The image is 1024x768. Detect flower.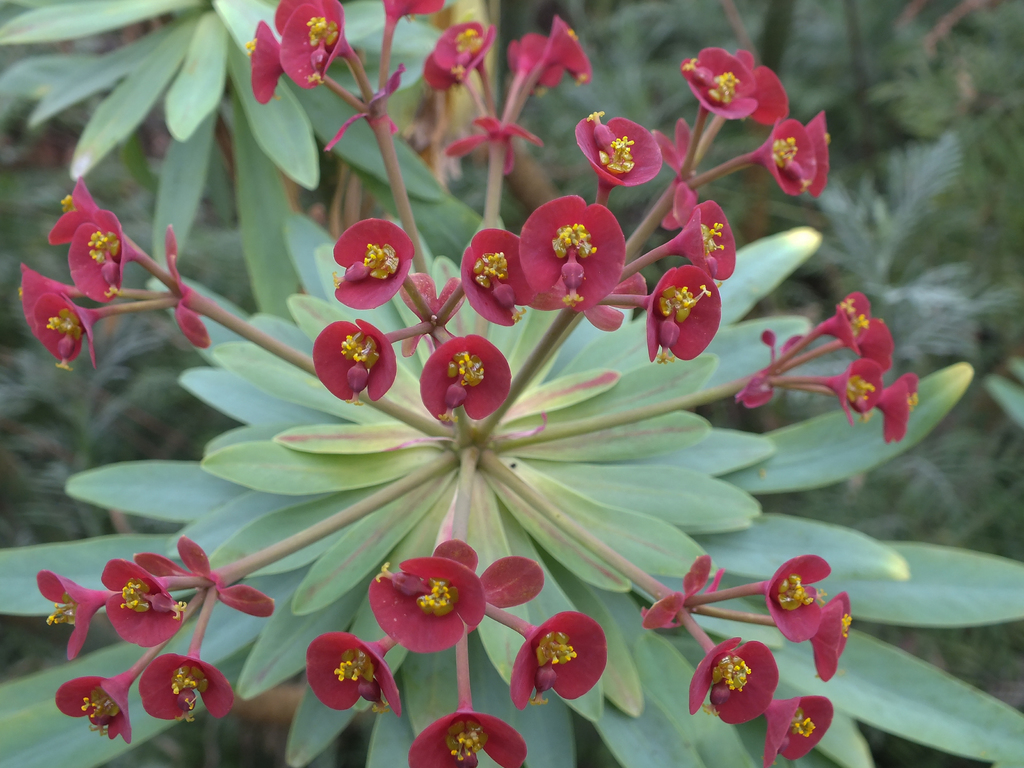
Detection: [left=668, top=200, right=742, bottom=280].
